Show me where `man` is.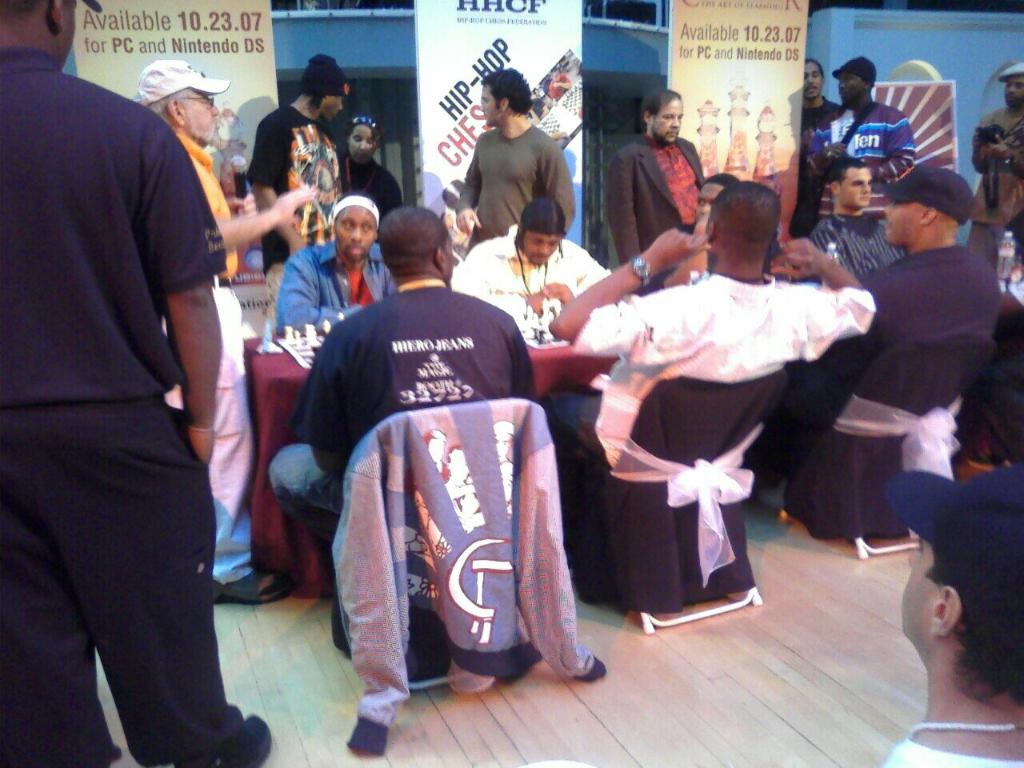
`man` is at bbox=[121, 57, 318, 590].
